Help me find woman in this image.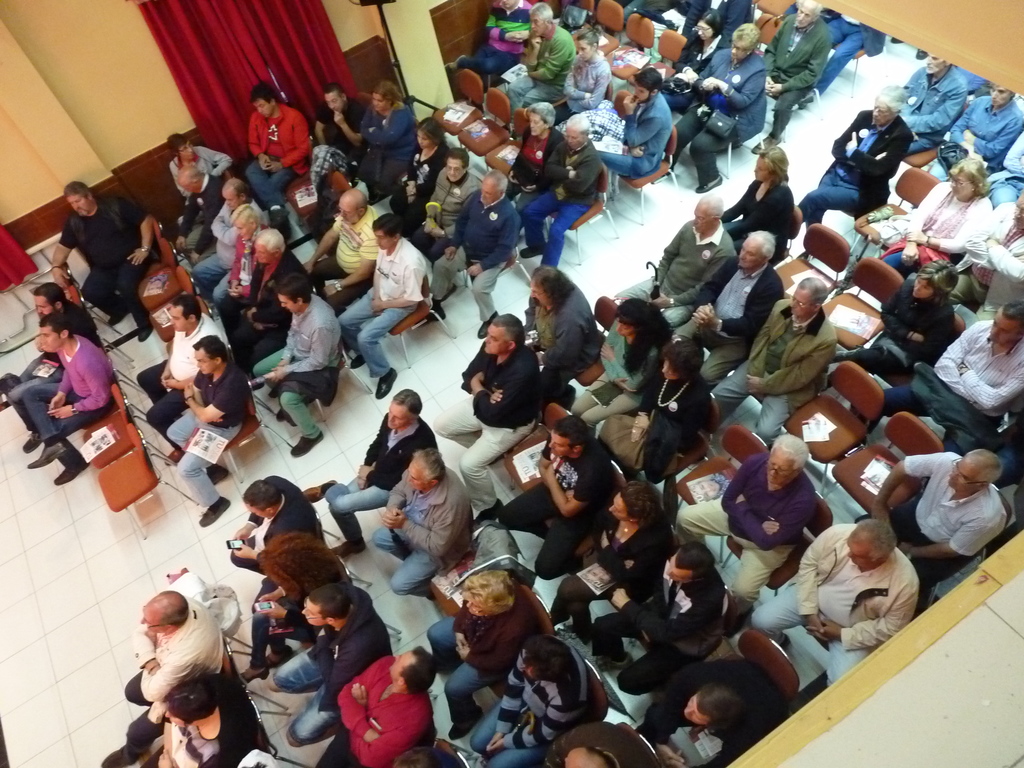
Found it: crop(655, 4, 735, 109).
